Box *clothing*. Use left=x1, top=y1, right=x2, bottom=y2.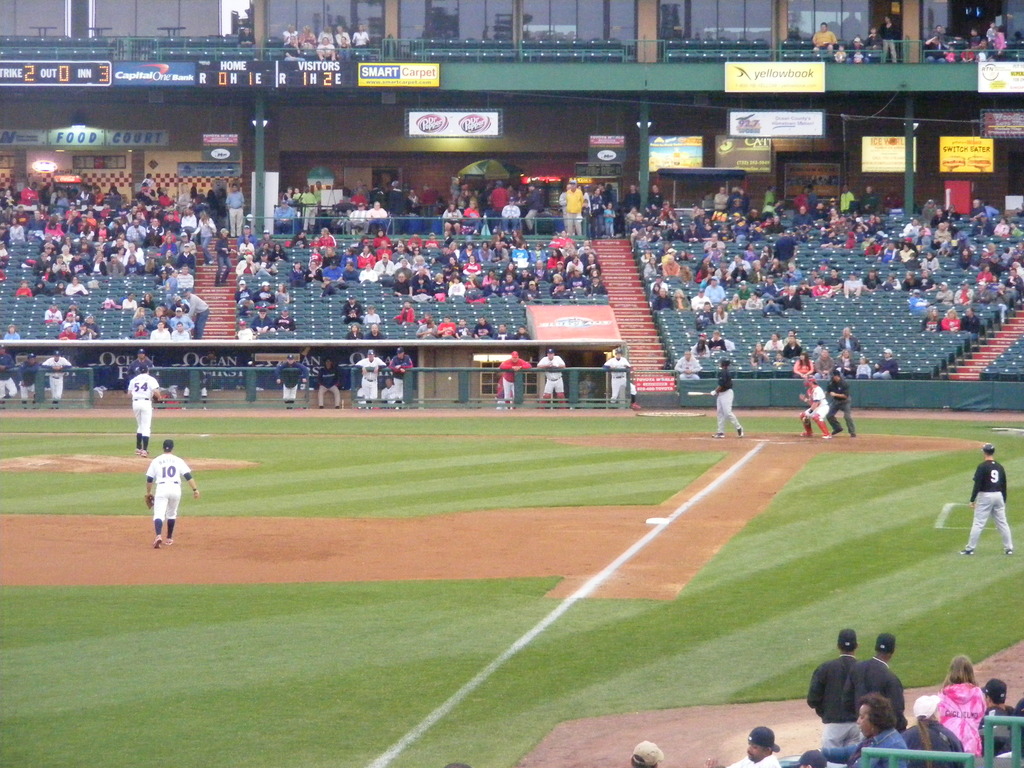
left=531, top=347, right=566, bottom=397.
